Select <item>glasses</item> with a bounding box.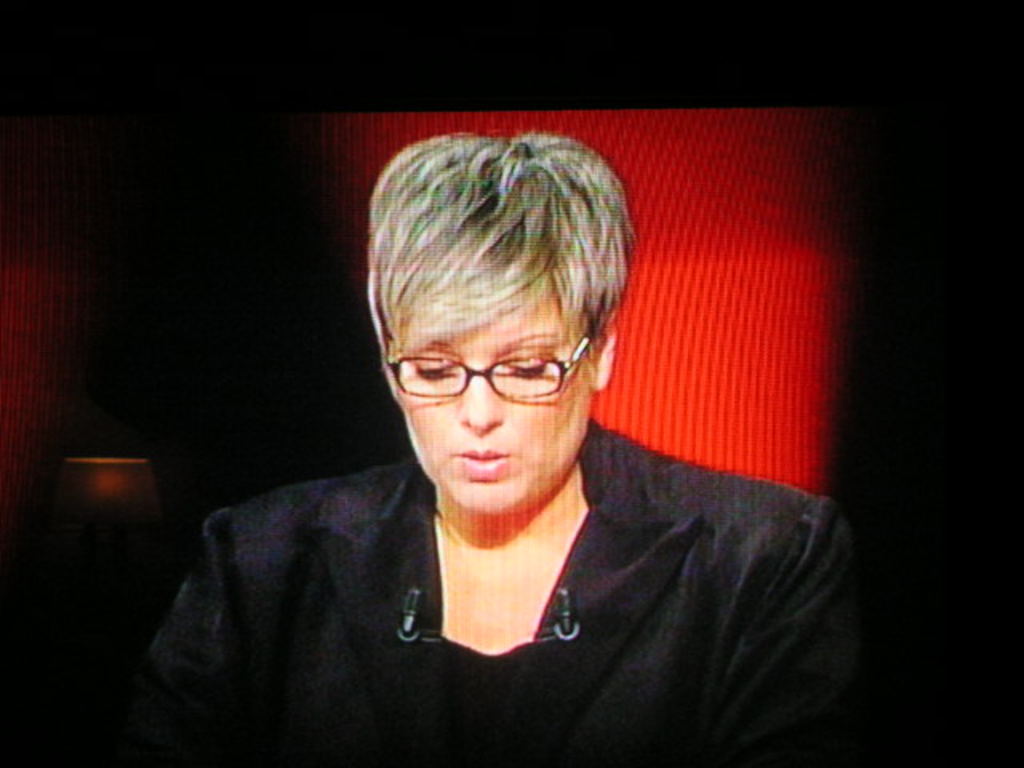
(left=379, top=339, right=594, bottom=416).
